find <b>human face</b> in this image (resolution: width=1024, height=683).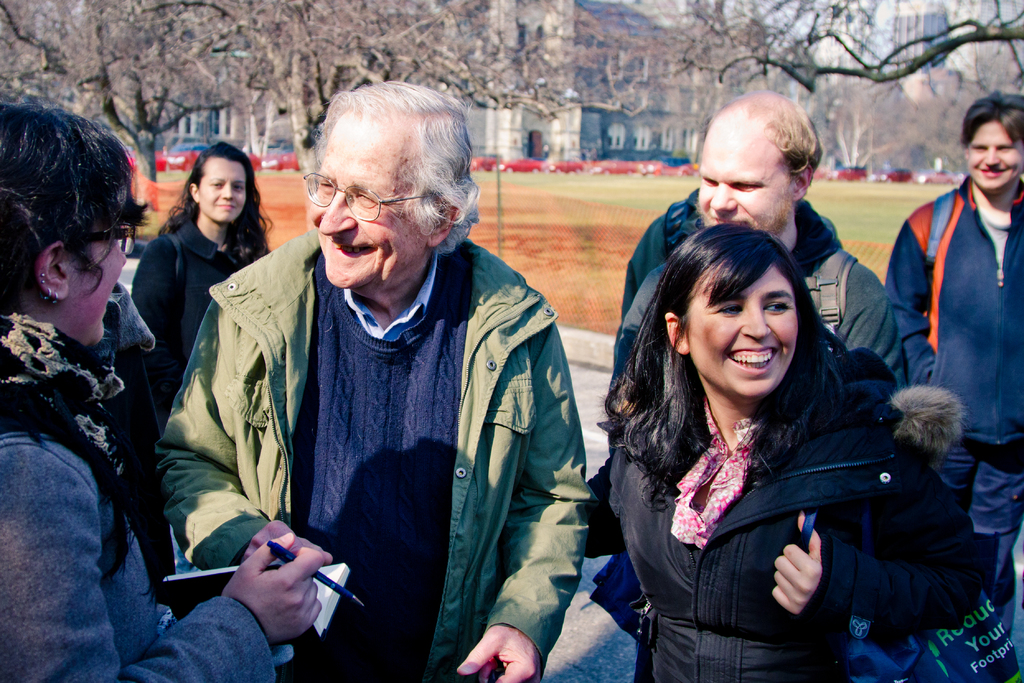
[left=60, top=215, right=129, bottom=348].
